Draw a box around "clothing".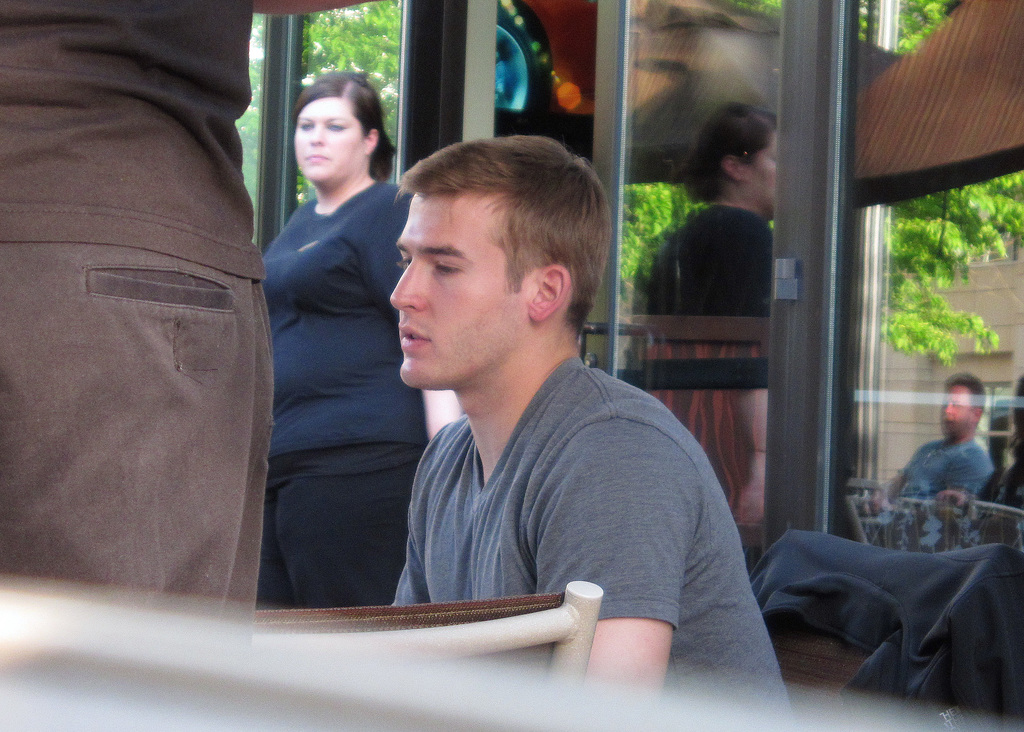
258/177/432/608.
